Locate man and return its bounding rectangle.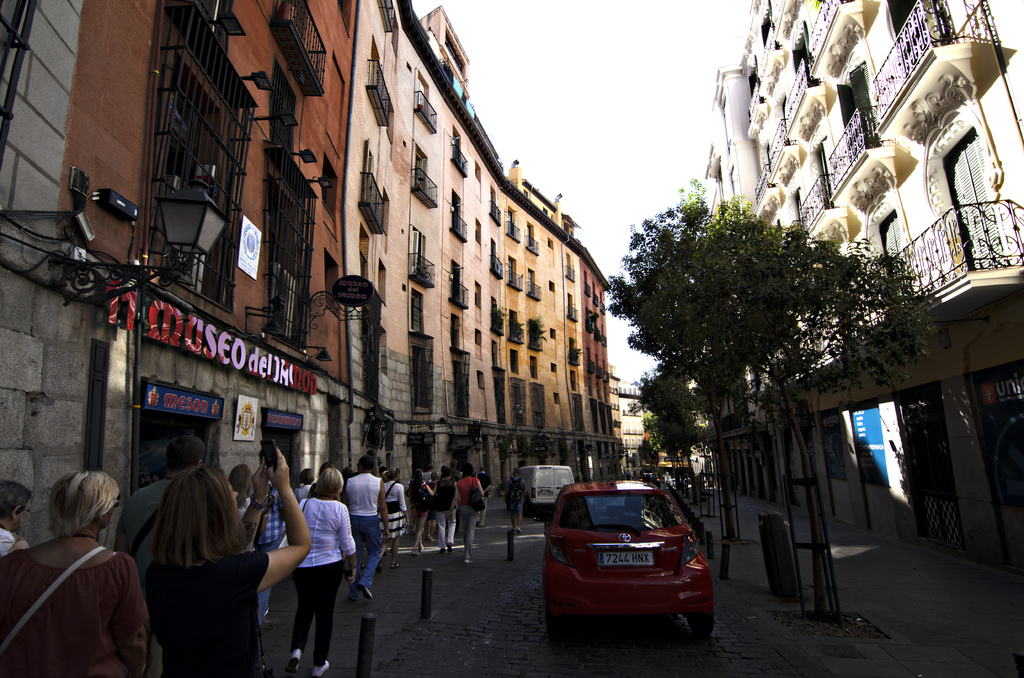
[120, 433, 210, 595].
